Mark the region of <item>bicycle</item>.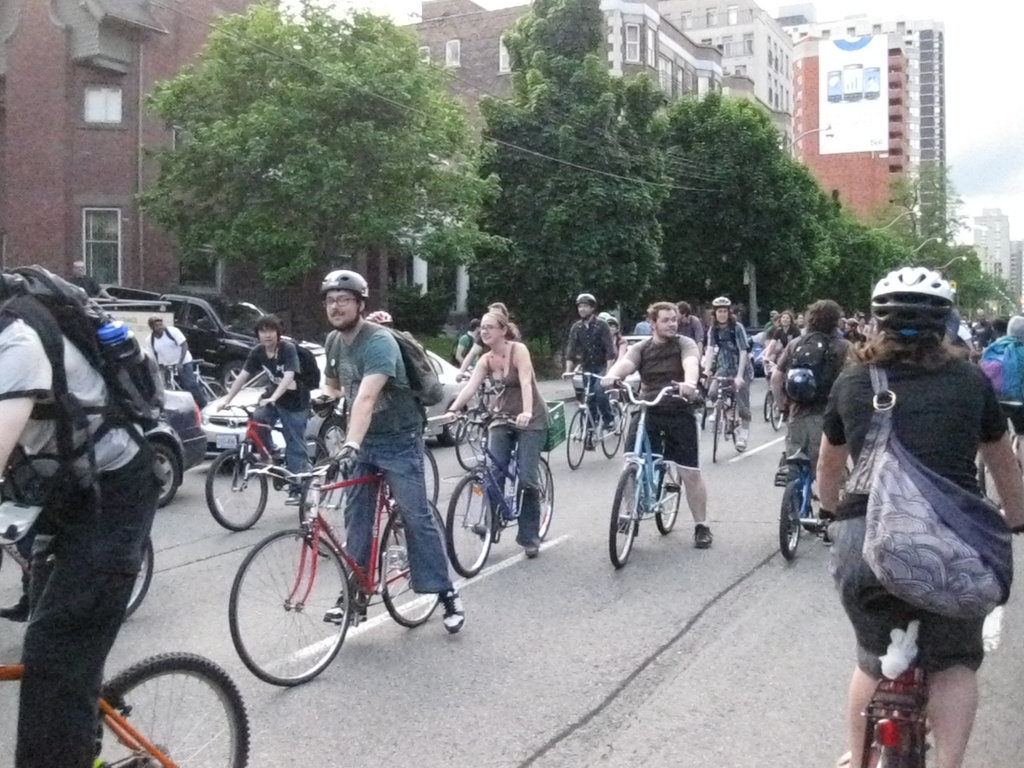
Region: select_region(978, 419, 1018, 509).
